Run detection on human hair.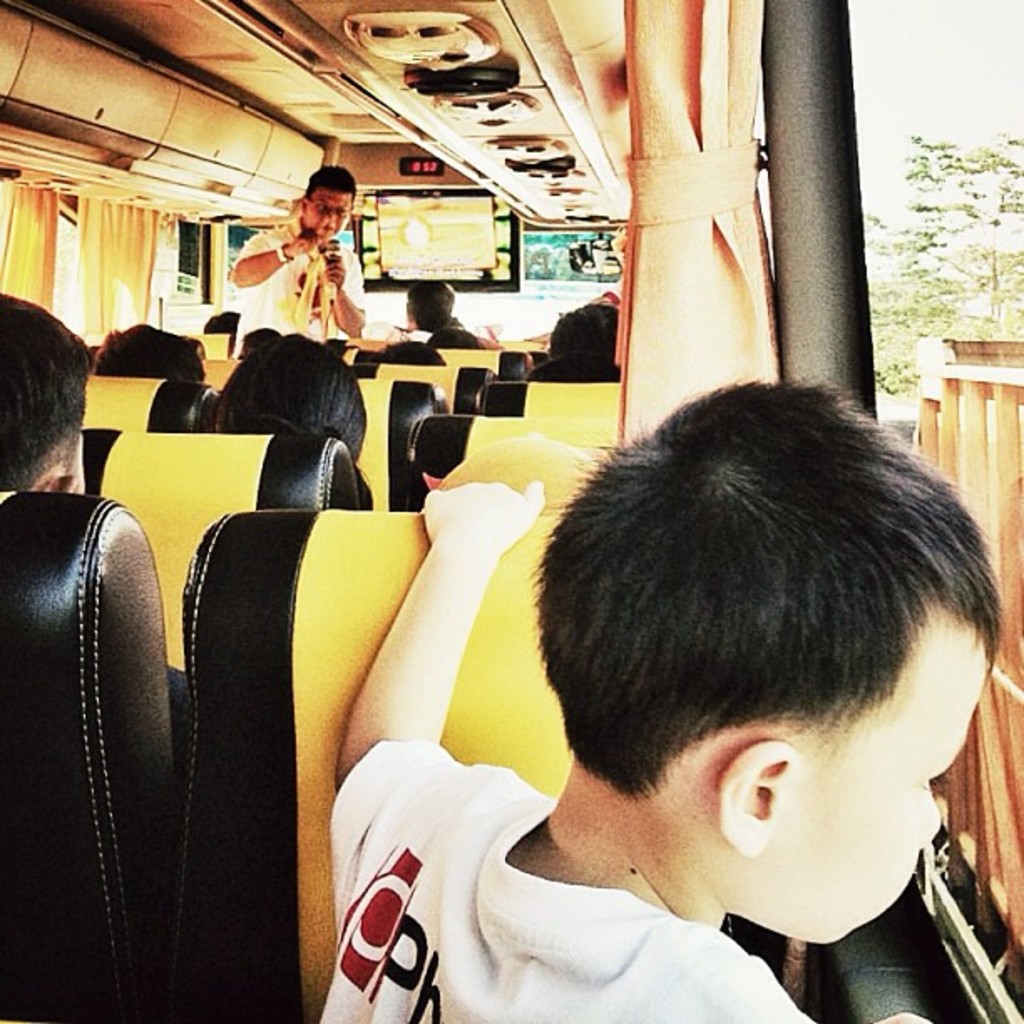
Result: detection(92, 316, 211, 388).
